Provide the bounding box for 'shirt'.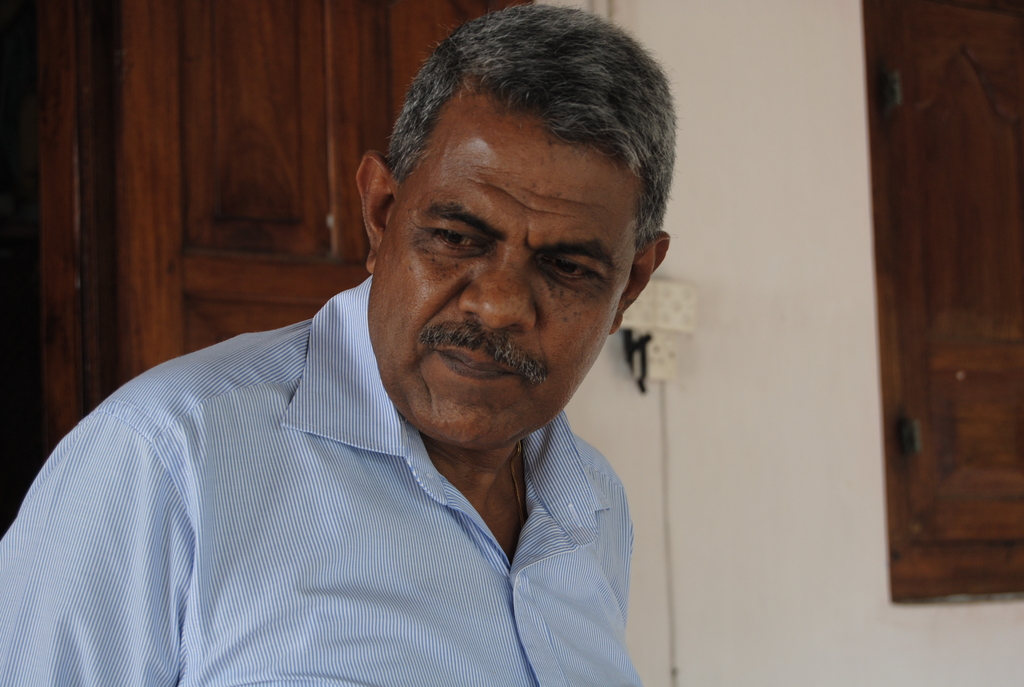
2:272:644:686.
